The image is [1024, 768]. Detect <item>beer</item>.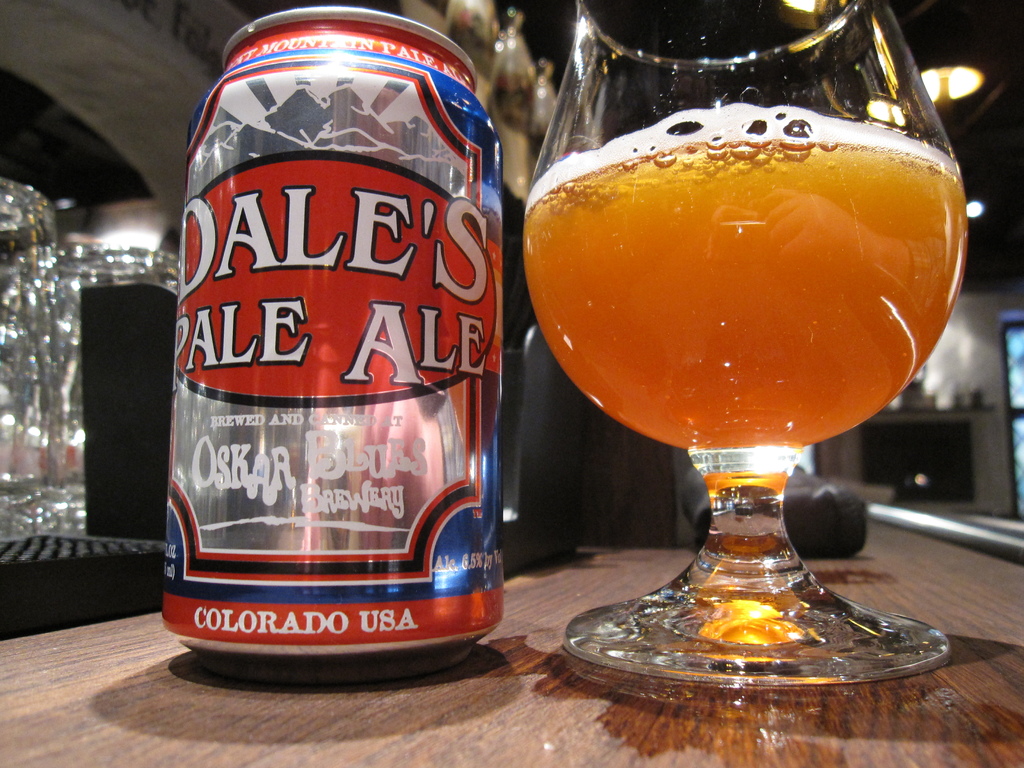
Detection: bbox=(526, 109, 968, 455).
